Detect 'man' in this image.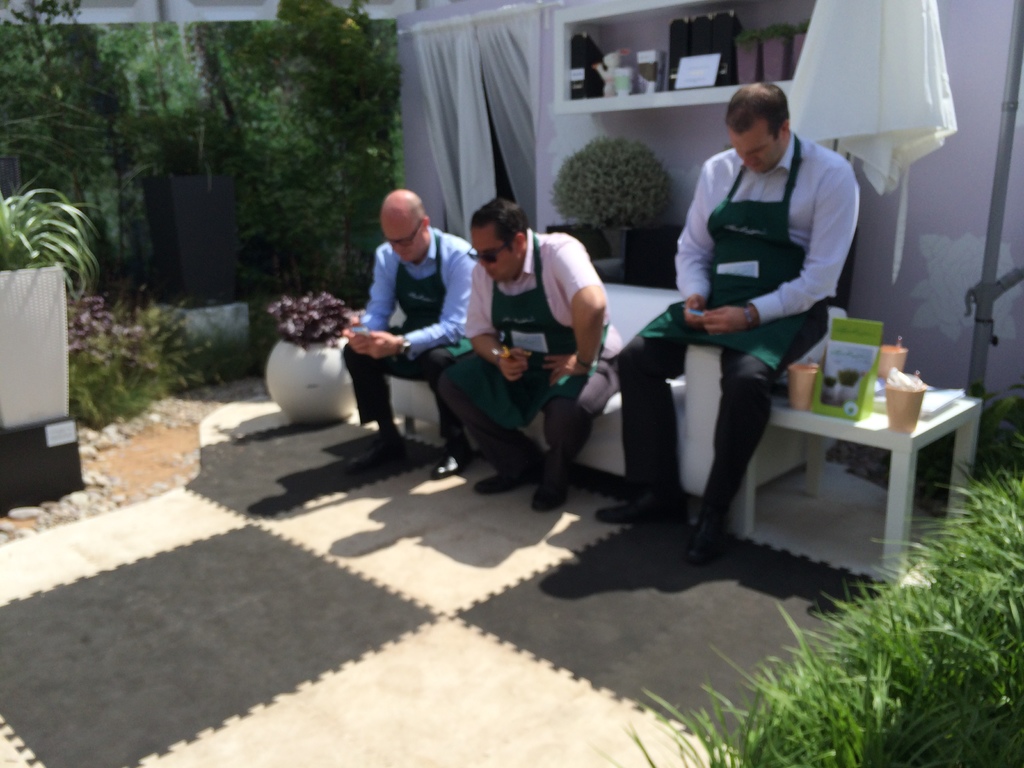
Detection: {"x1": 427, "y1": 194, "x2": 621, "y2": 511}.
